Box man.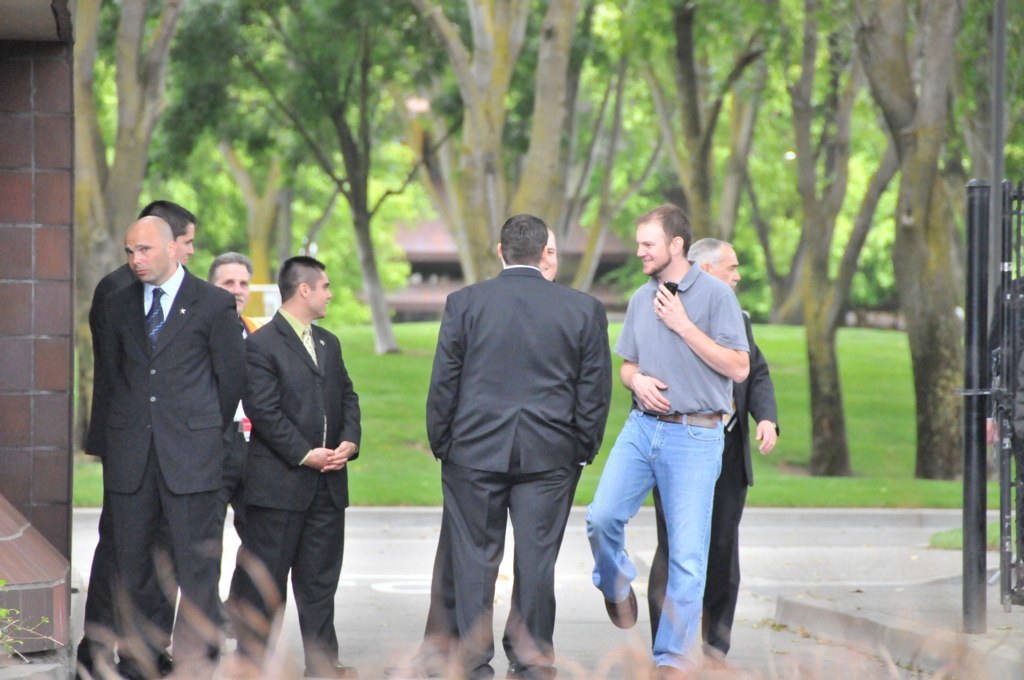
<bbox>646, 236, 779, 679</bbox>.
